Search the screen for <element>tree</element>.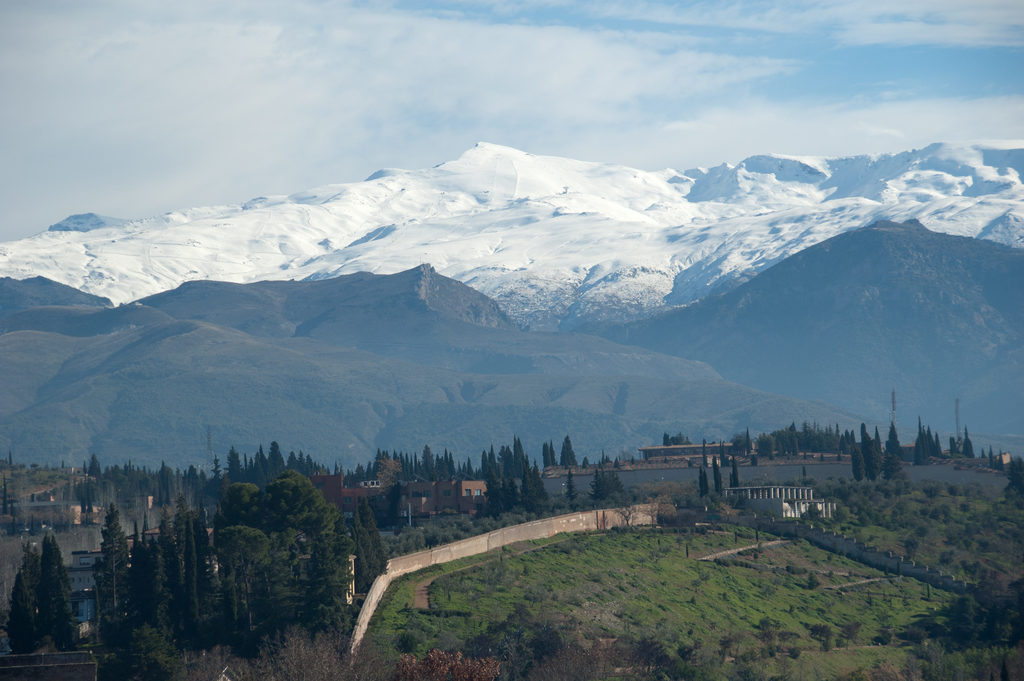
Found at crop(703, 568, 711, 585).
